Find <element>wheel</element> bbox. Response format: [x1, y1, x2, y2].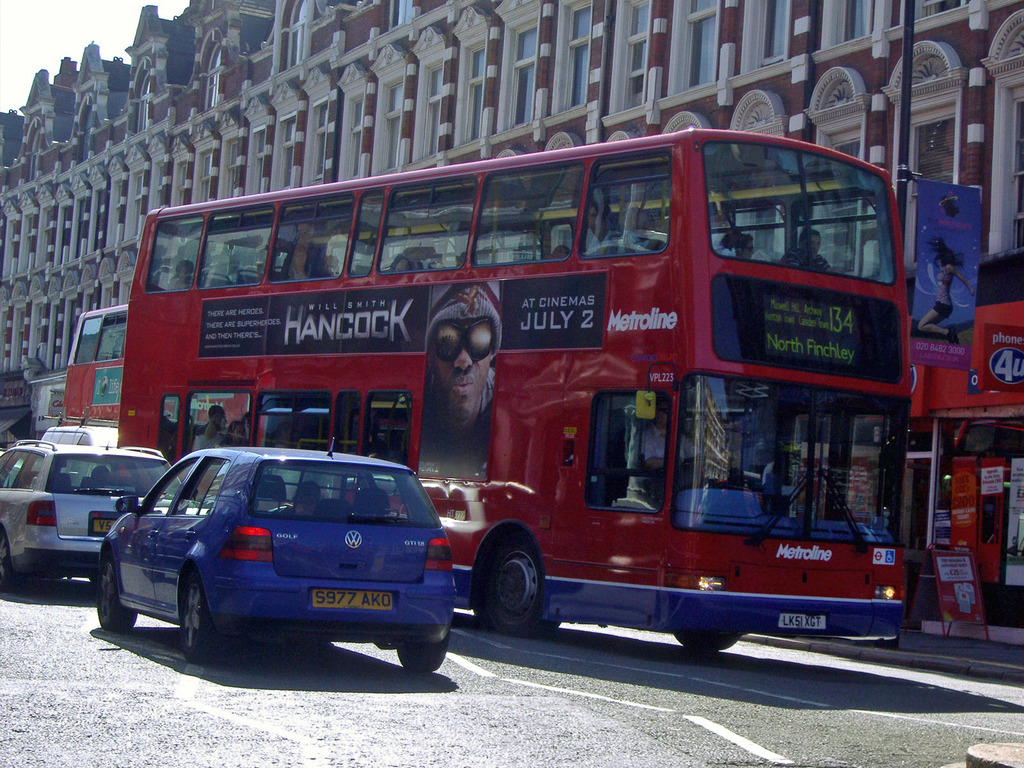
[97, 549, 138, 630].
